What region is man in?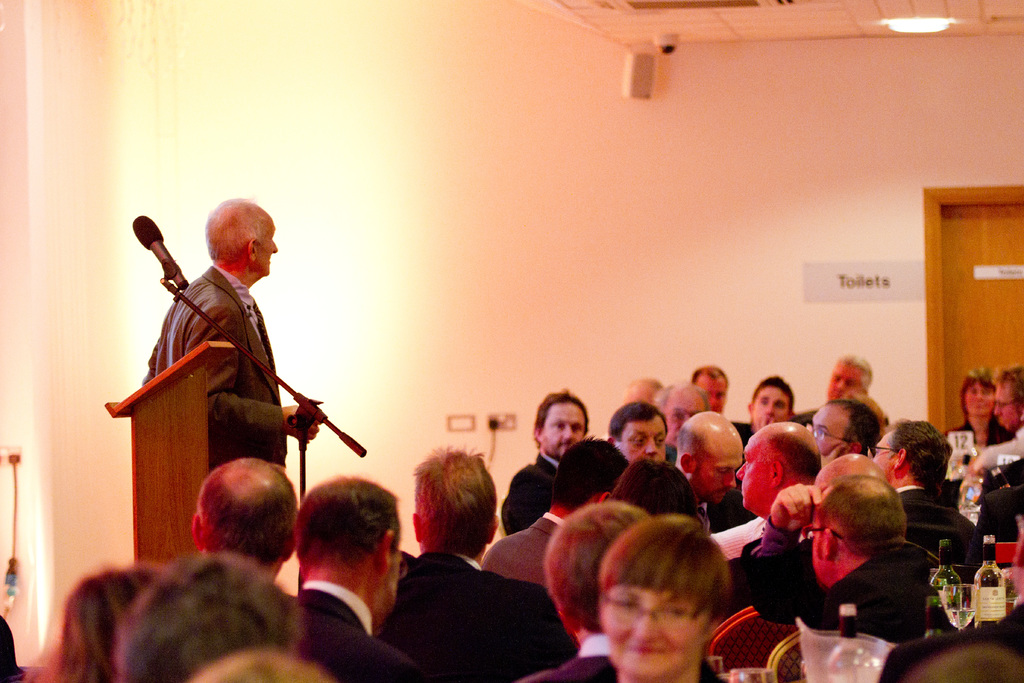
{"x1": 965, "y1": 363, "x2": 1023, "y2": 472}.
